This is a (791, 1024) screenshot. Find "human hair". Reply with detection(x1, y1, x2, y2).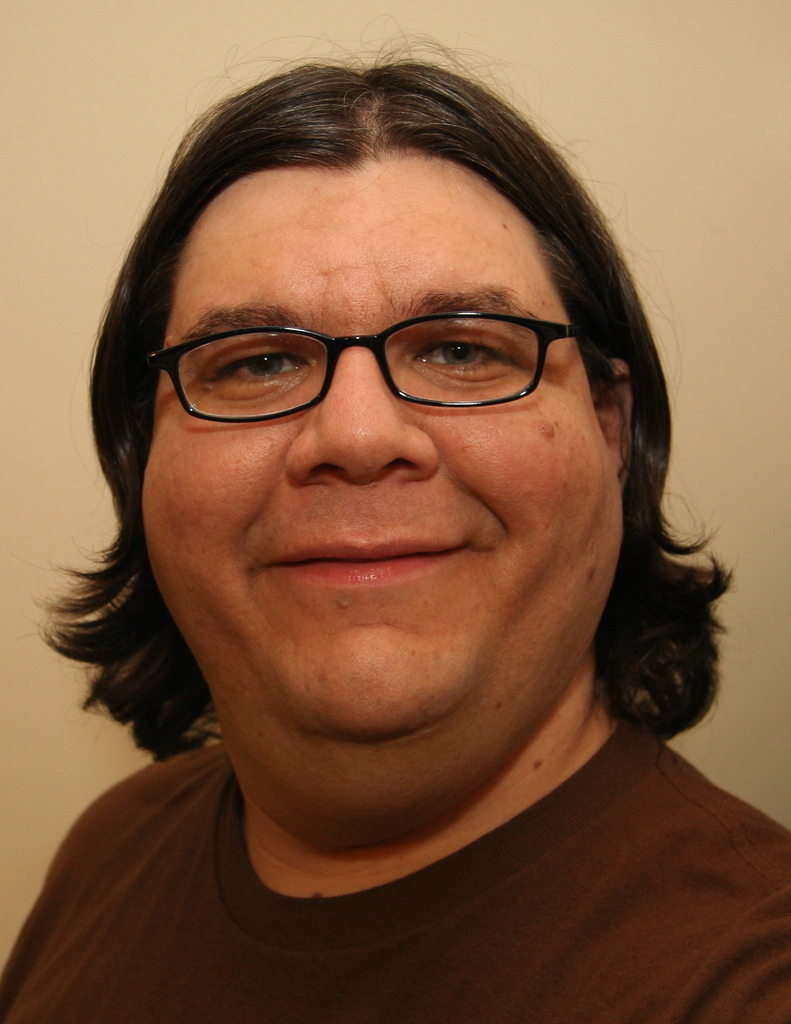
detection(59, 30, 711, 771).
